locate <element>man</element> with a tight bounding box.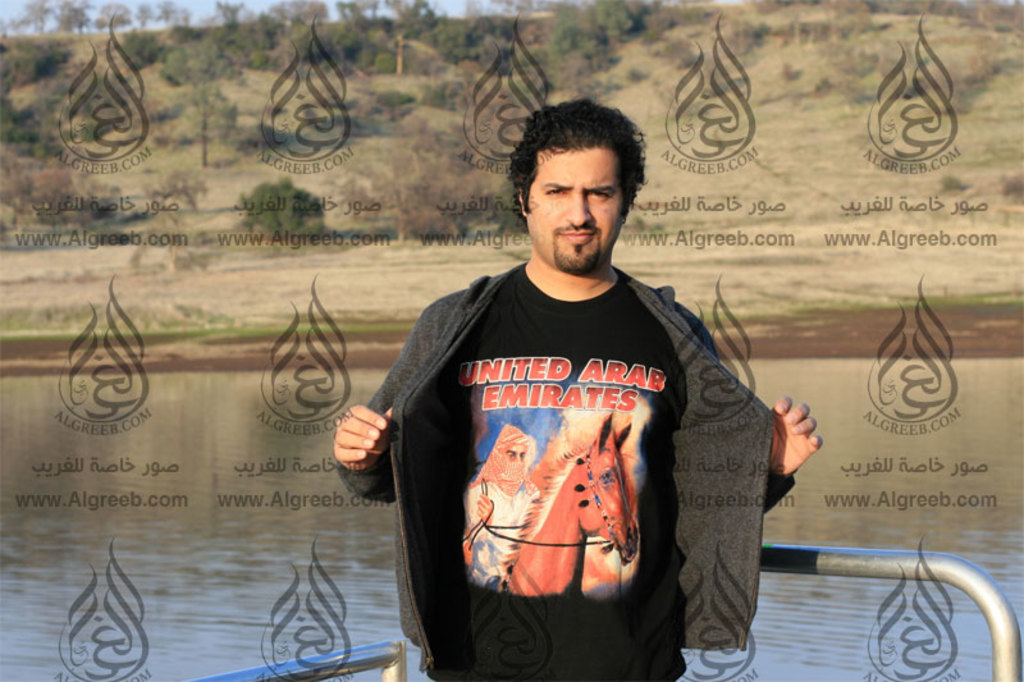
x1=461 y1=422 x2=539 y2=589.
